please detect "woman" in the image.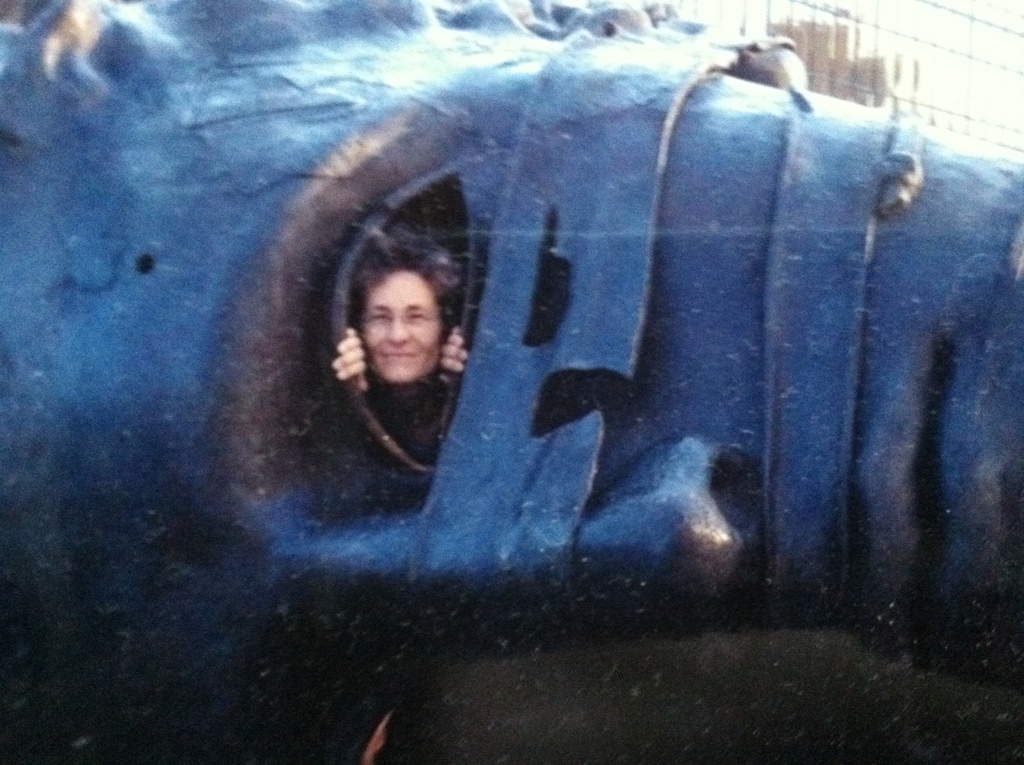
detection(329, 225, 467, 467).
